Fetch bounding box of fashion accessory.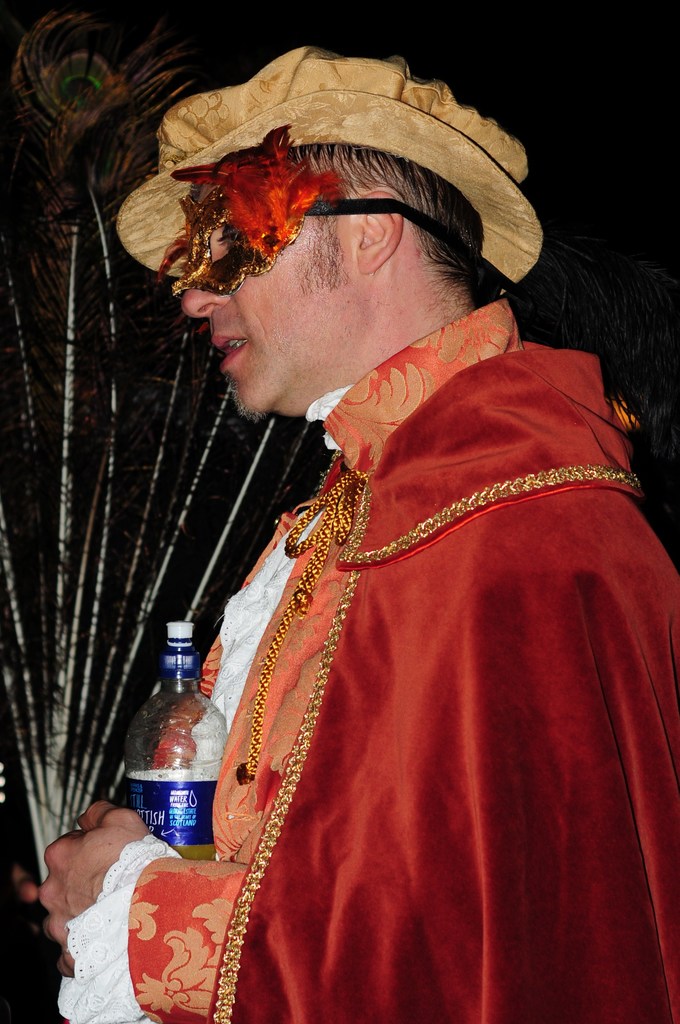
Bbox: [154,122,478,295].
